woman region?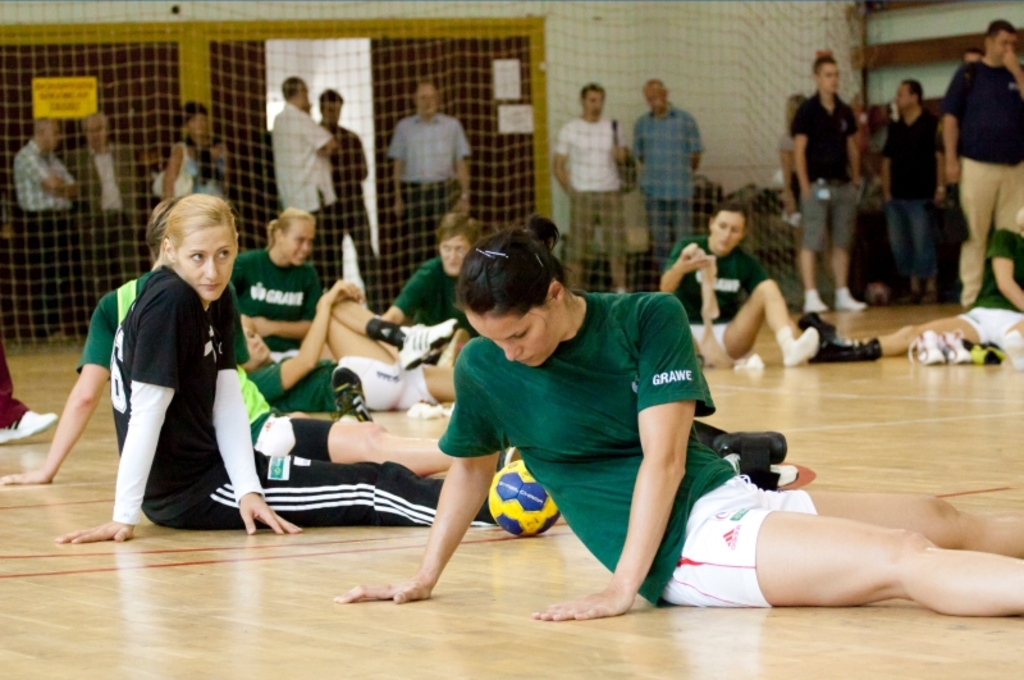
[159, 104, 232, 202]
